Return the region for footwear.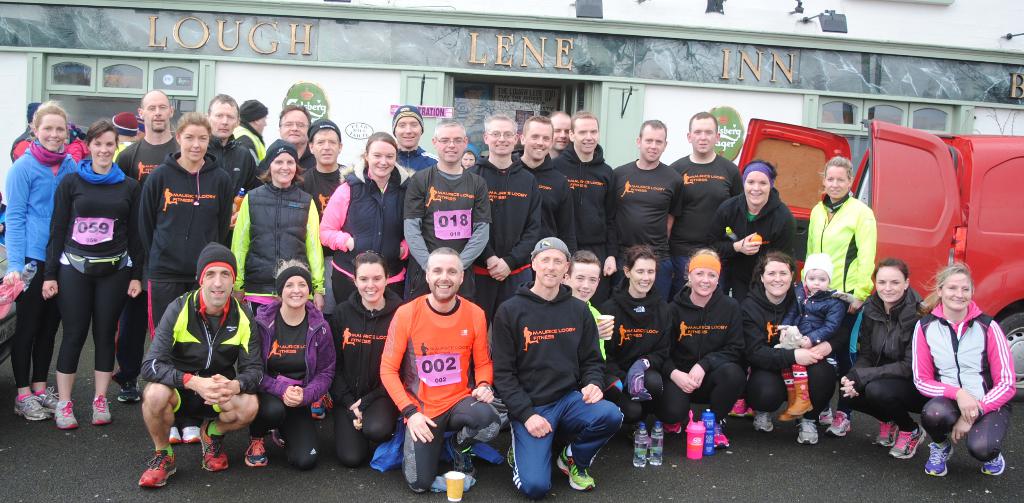
crop(37, 388, 58, 413).
